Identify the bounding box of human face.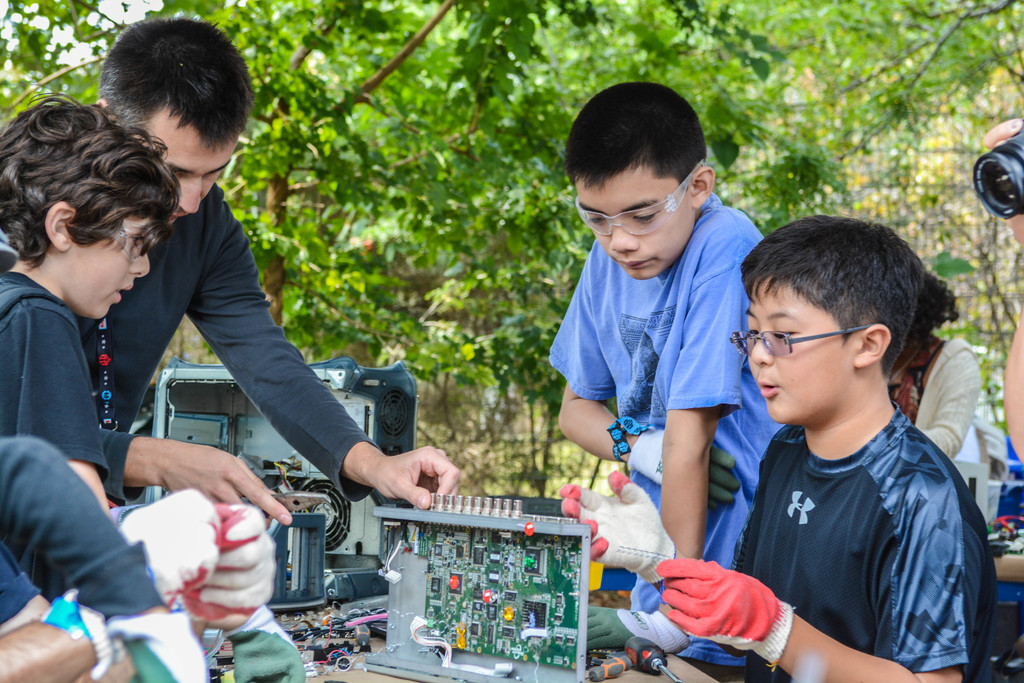
x1=153 y1=120 x2=234 y2=226.
